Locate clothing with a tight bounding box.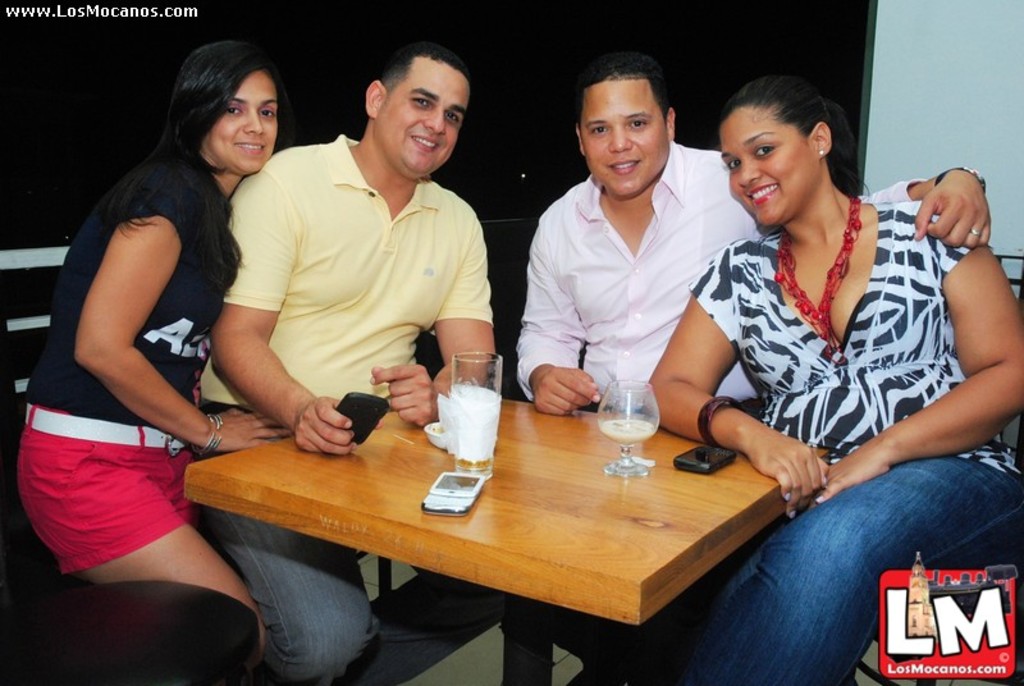
<bbox>197, 131, 493, 685</bbox>.
